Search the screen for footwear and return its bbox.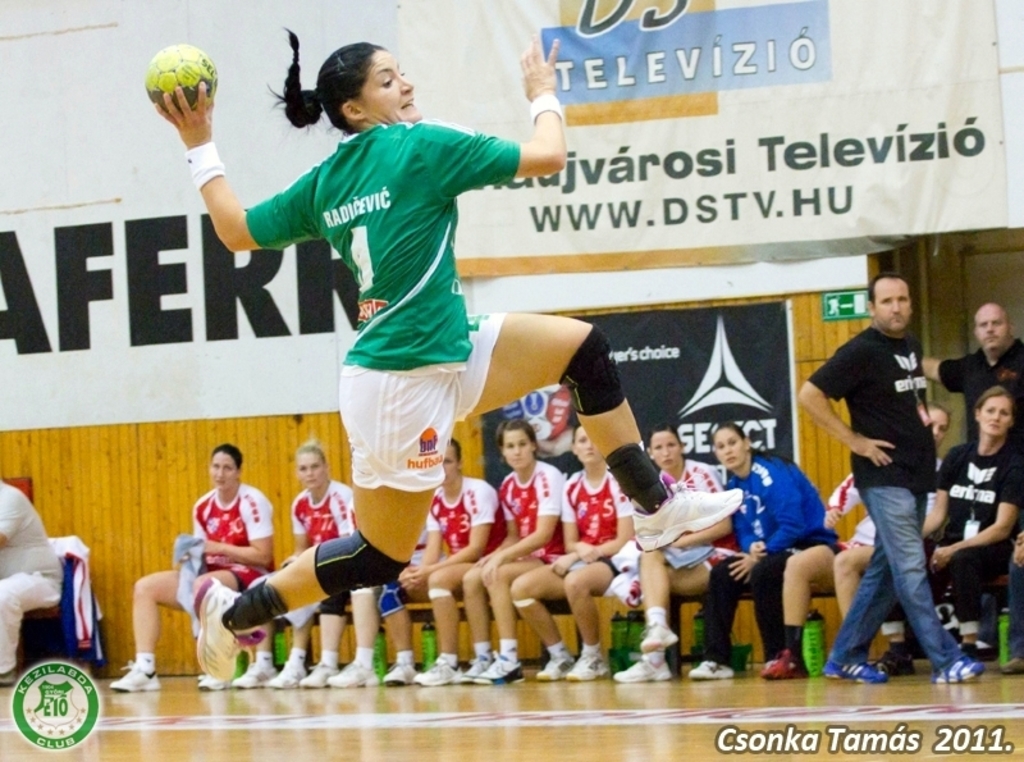
Found: [380, 660, 421, 684].
